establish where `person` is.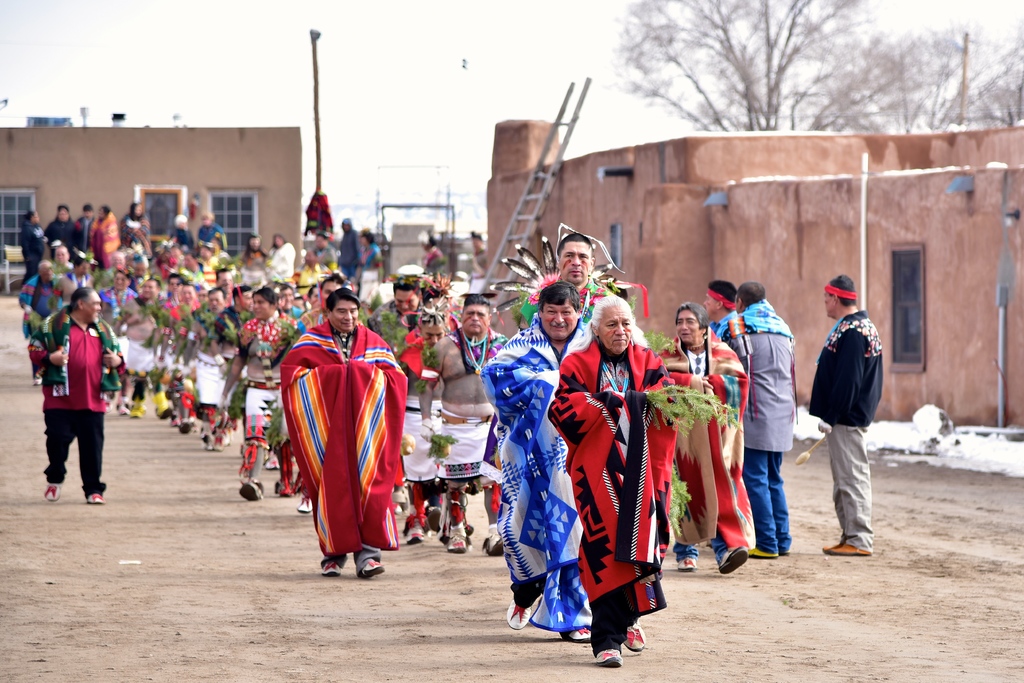
Established at bbox(31, 267, 104, 506).
